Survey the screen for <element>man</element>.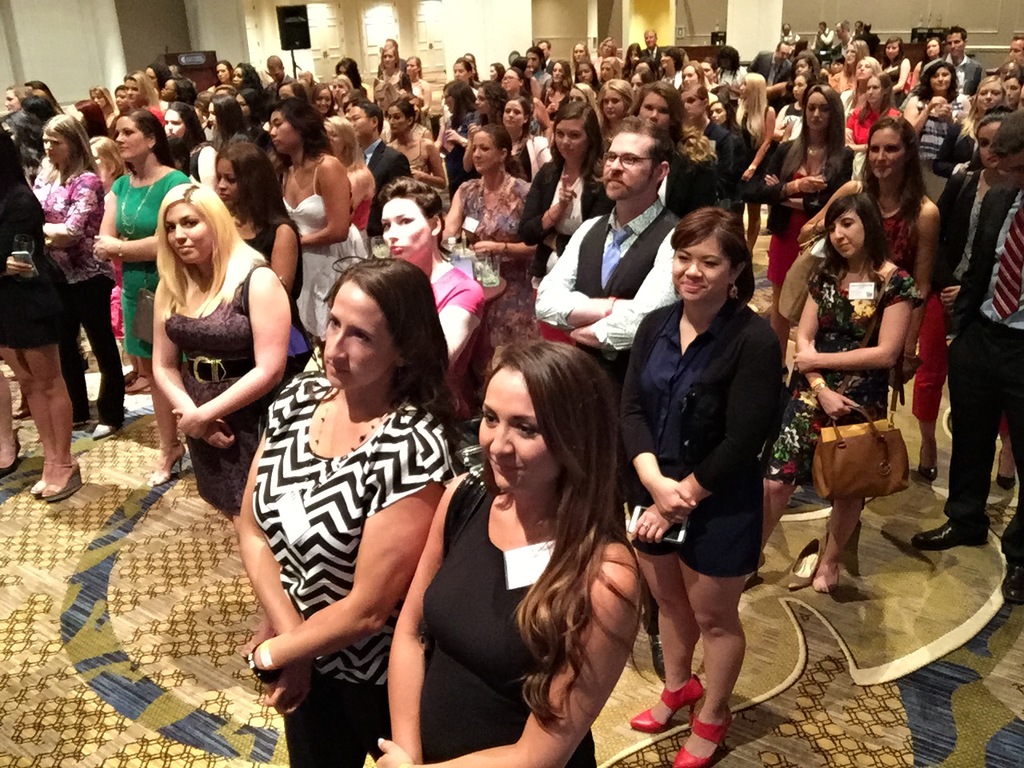
Survey found: bbox=[264, 56, 308, 108].
